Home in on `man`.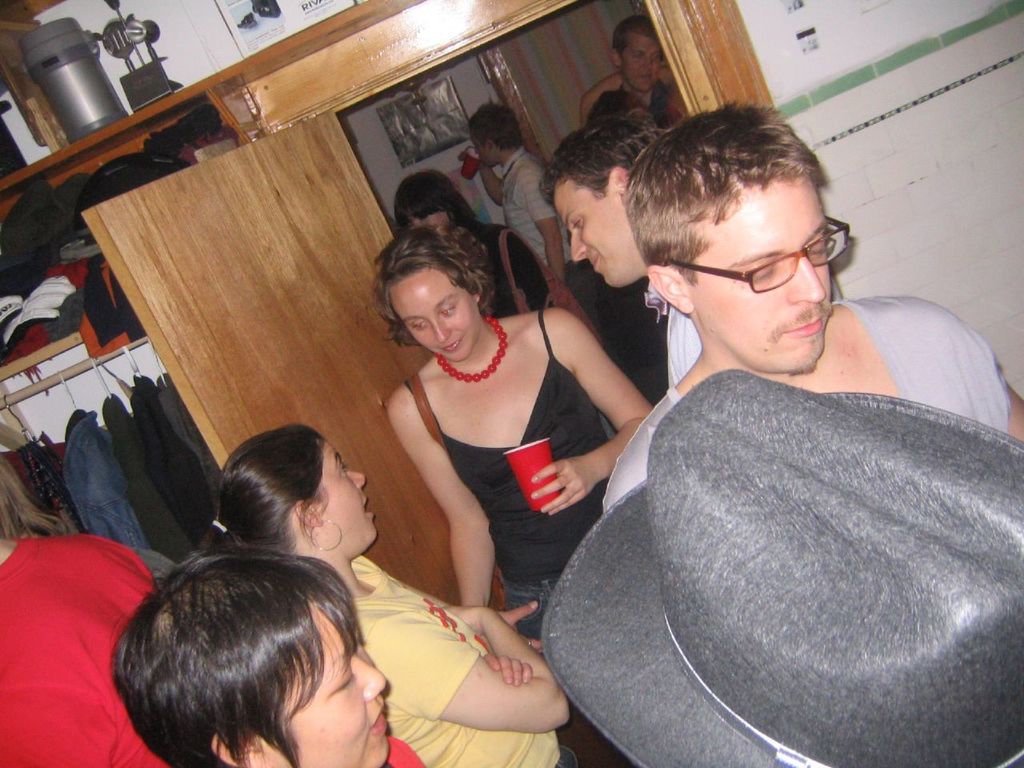
Homed in at detection(454, 104, 609, 356).
